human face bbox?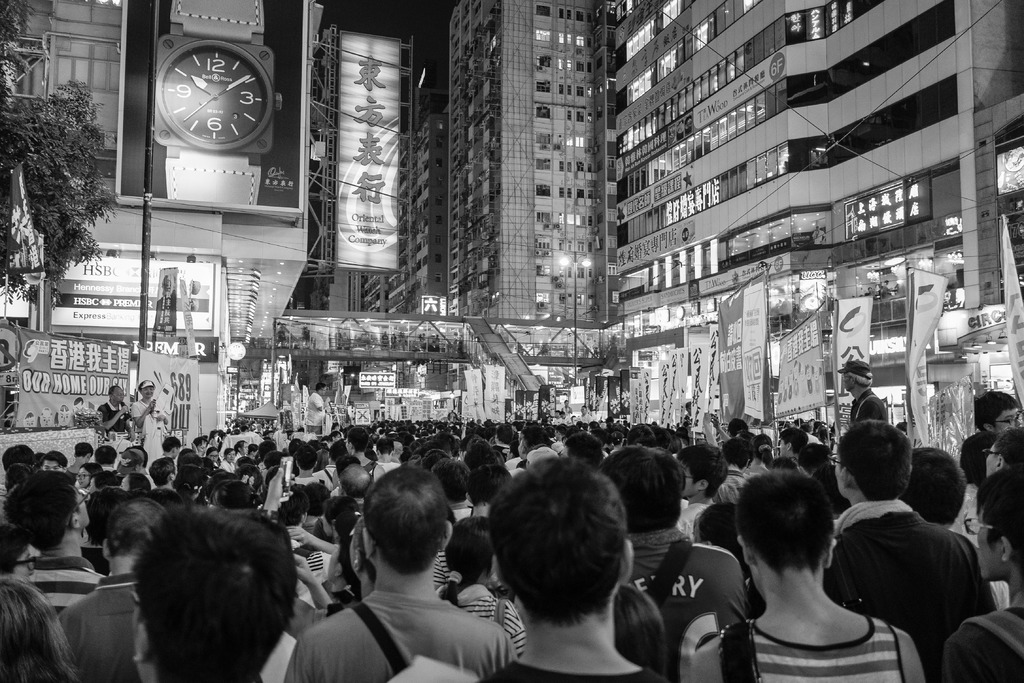
[left=992, top=400, right=1022, bottom=435]
